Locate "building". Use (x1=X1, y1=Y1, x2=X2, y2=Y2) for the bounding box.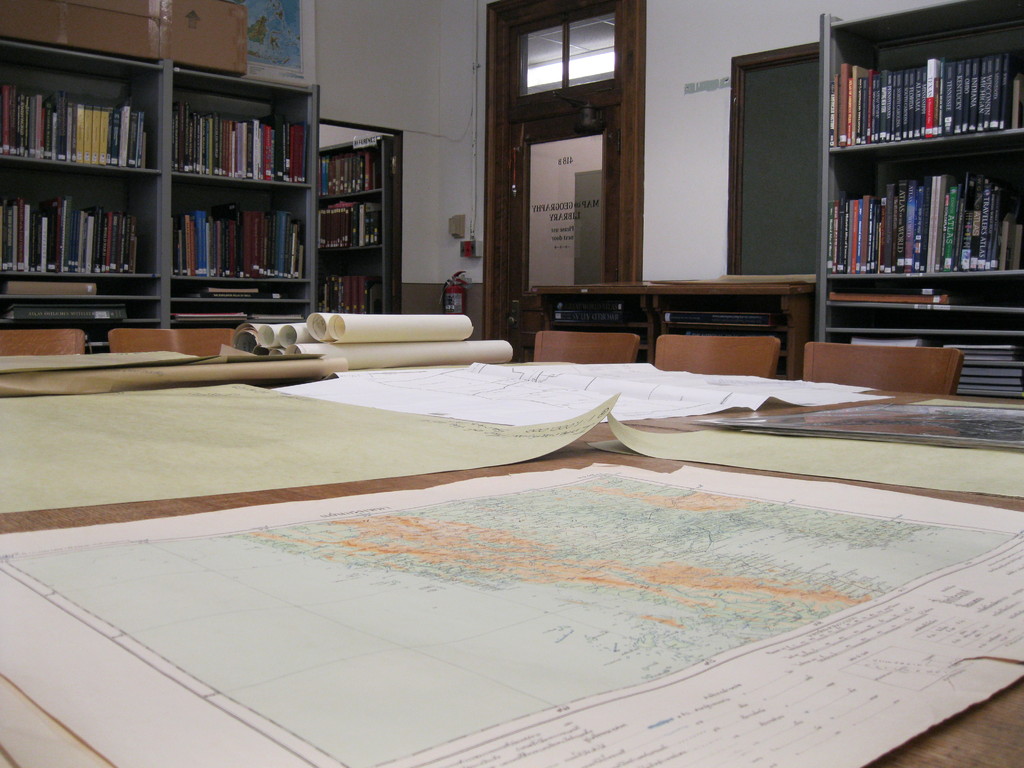
(x1=0, y1=0, x2=1023, y2=767).
